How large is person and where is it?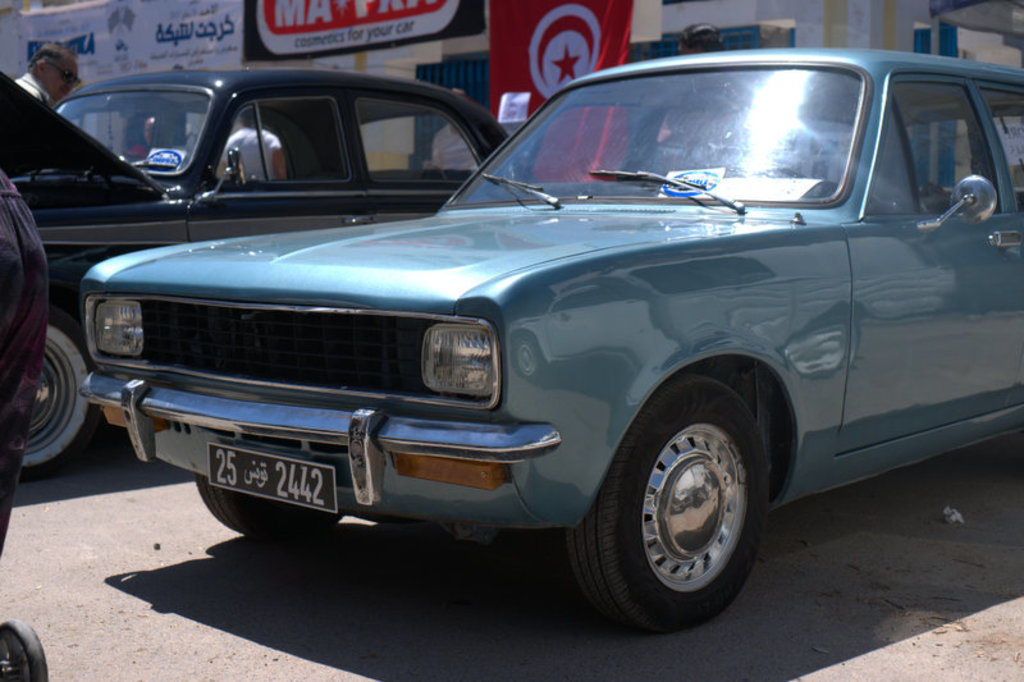
Bounding box: 15, 41, 84, 107.
